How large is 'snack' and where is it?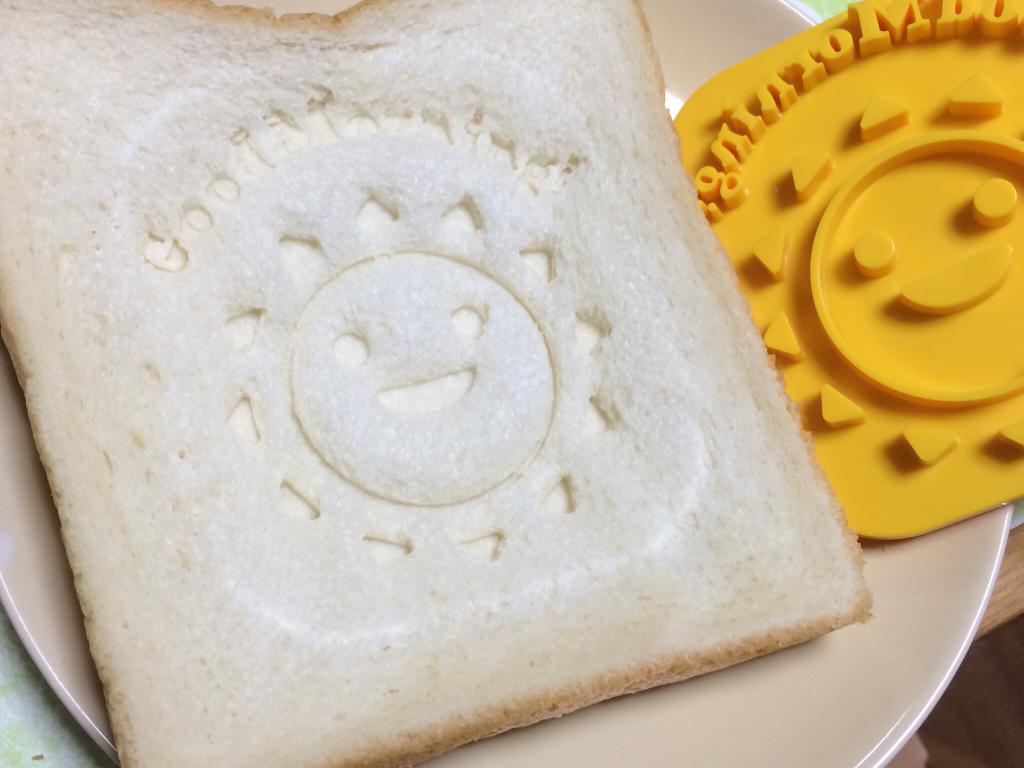
Bounding box: bbox=(76, 0, 947, 767).
